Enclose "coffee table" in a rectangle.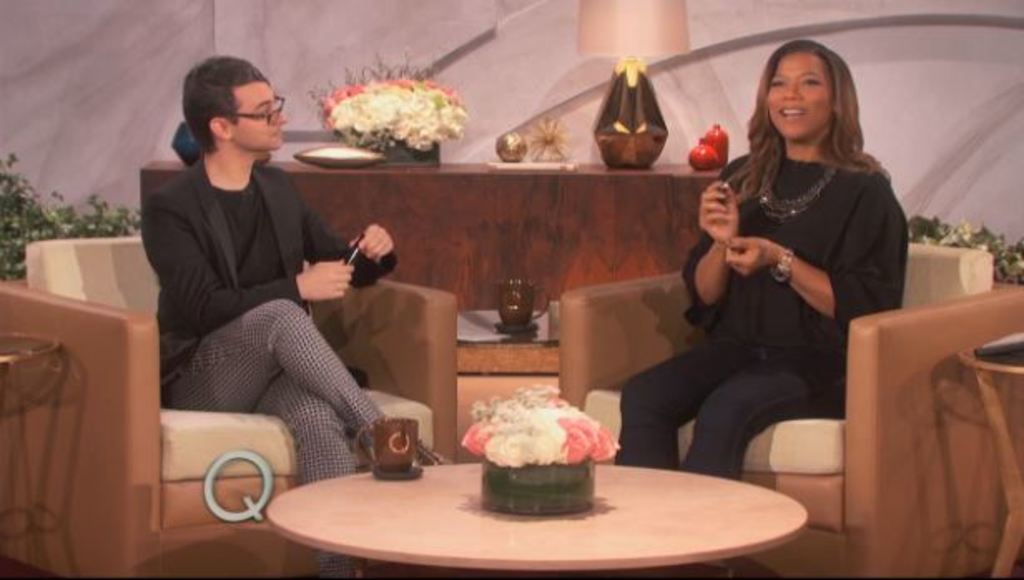
Rect(256, 420, 720, 575).
